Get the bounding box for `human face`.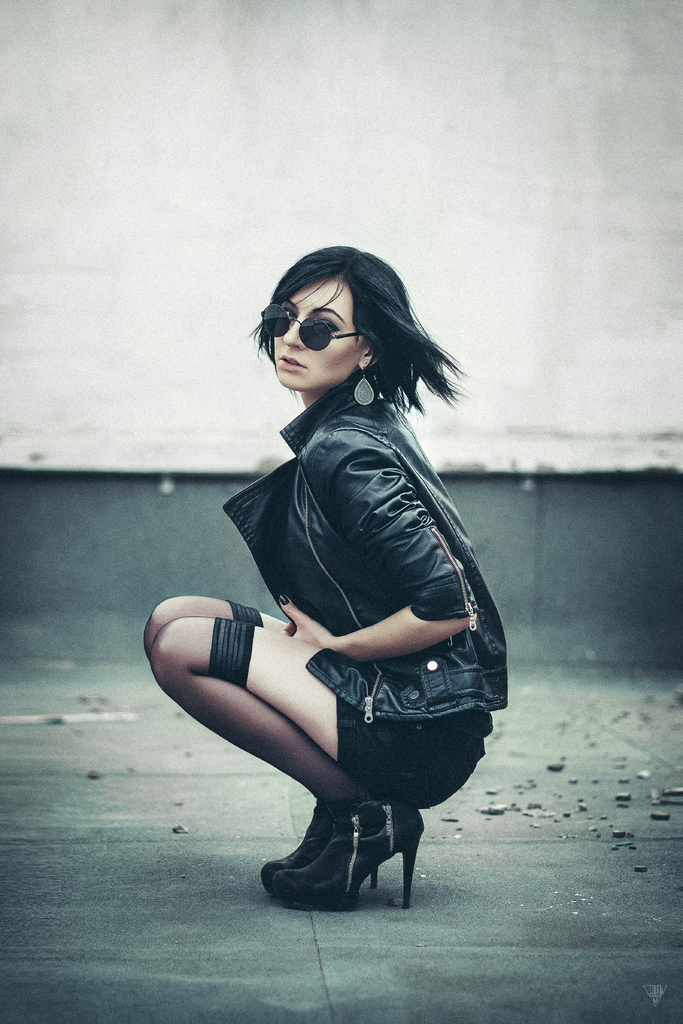
x1=274, y1=280, x2=358, y2=389.
